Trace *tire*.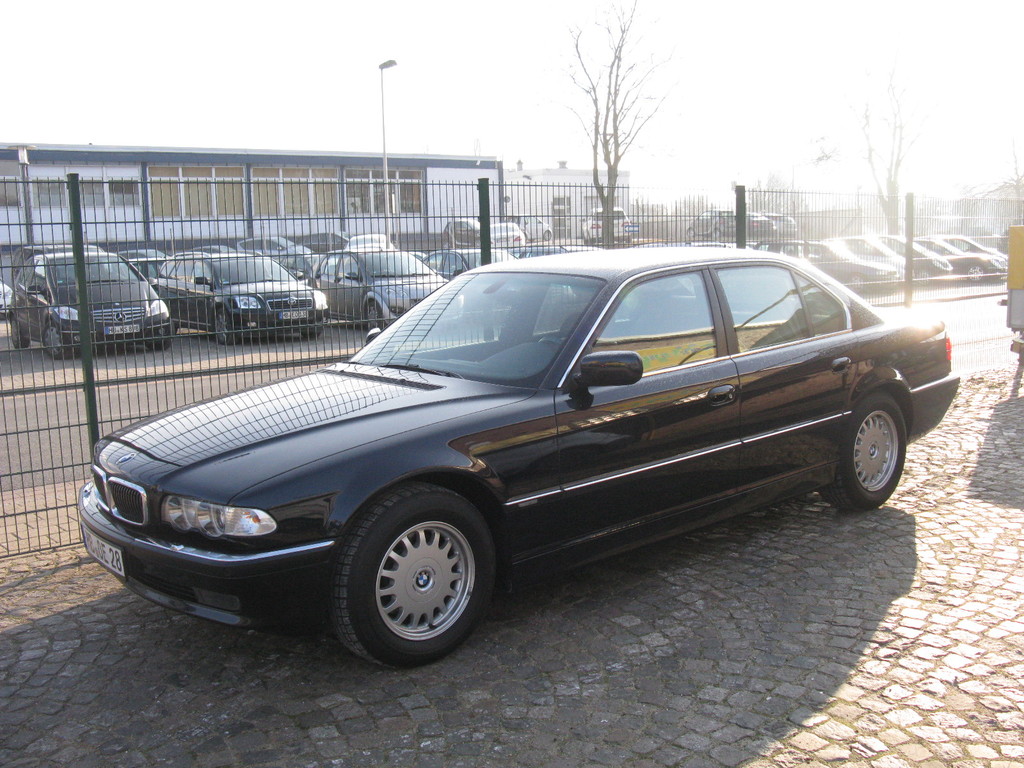
Traced to BBox(846, 273, 865, 292).
